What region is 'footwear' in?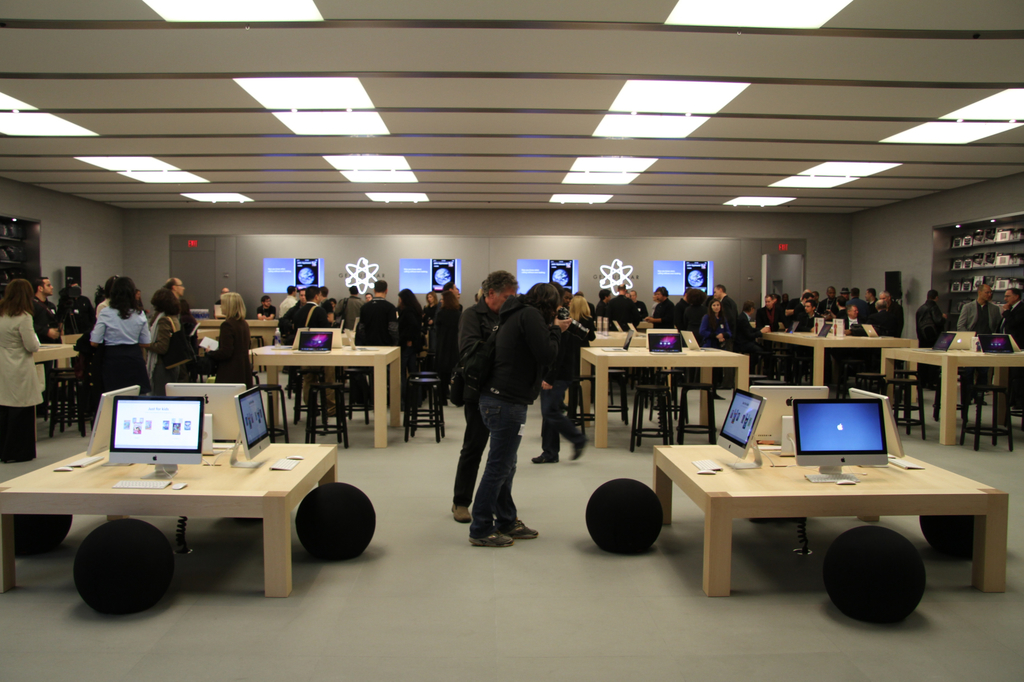
<box>452,505,472,524</box>.
